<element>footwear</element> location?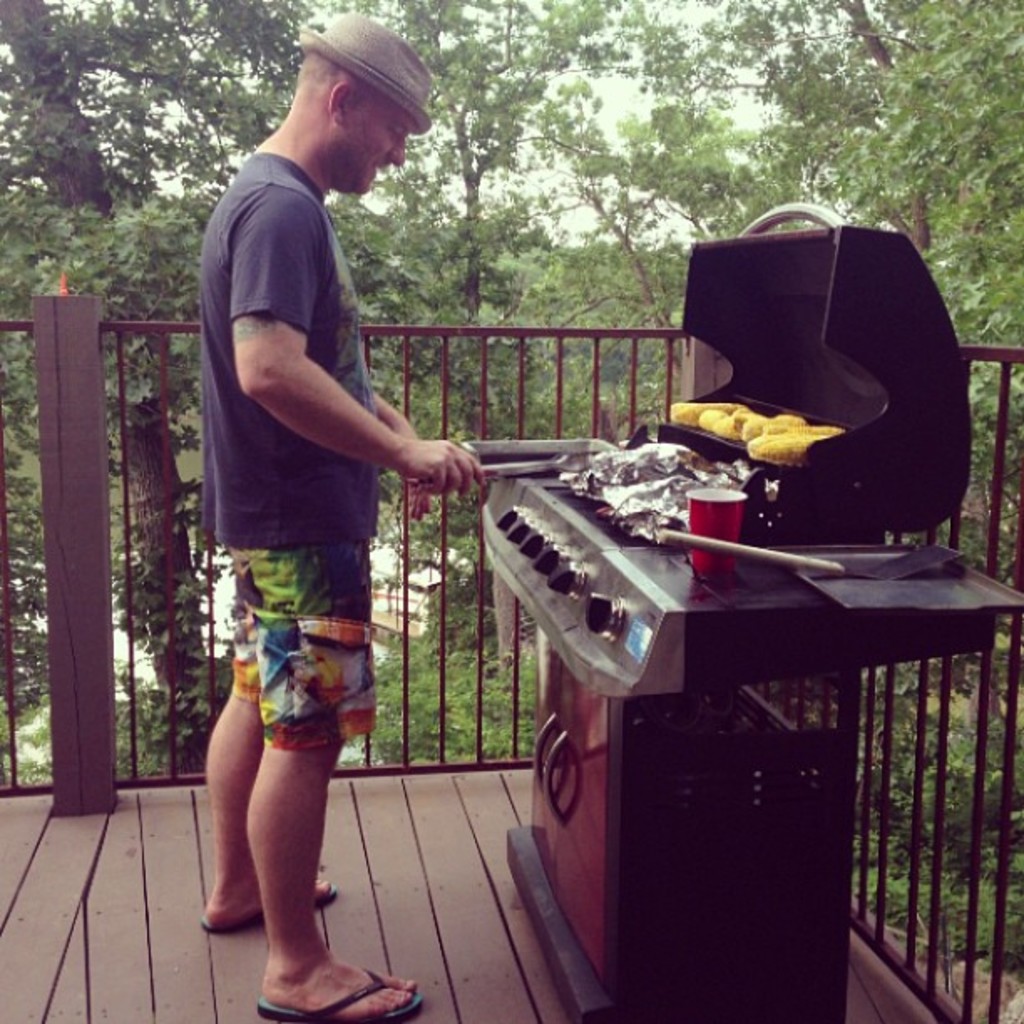
x1=194 y1=880 x2=345 y2=935
